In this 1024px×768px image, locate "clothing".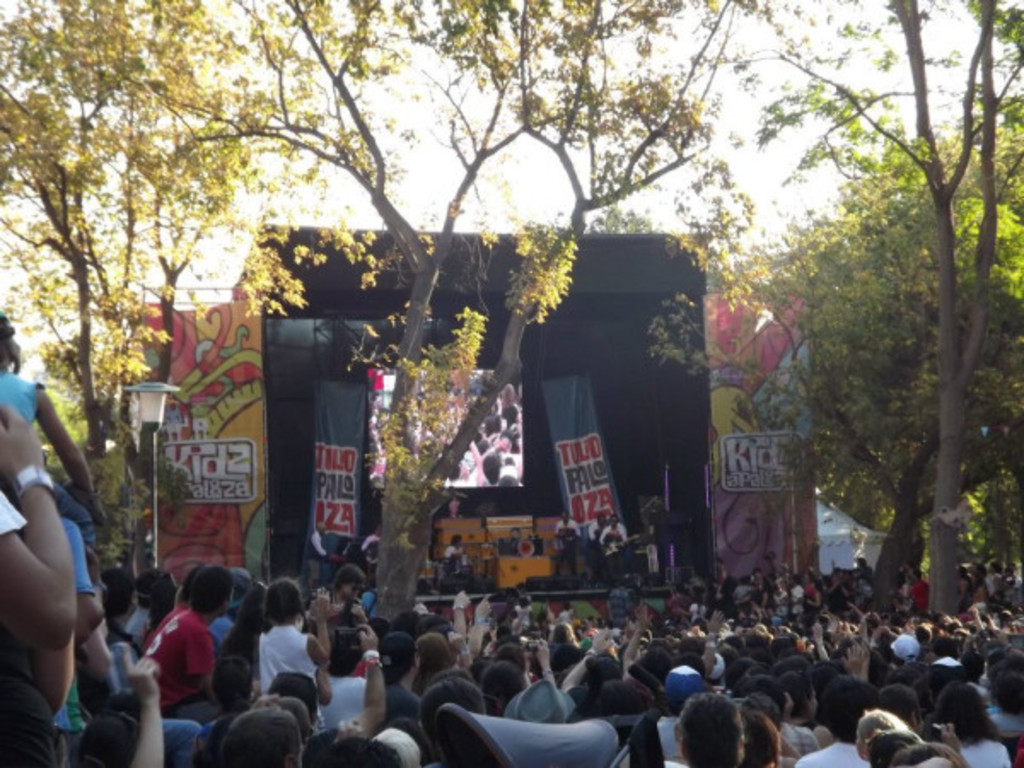
Bounding box: (left=224, top=599, right=305, bottom=725).
